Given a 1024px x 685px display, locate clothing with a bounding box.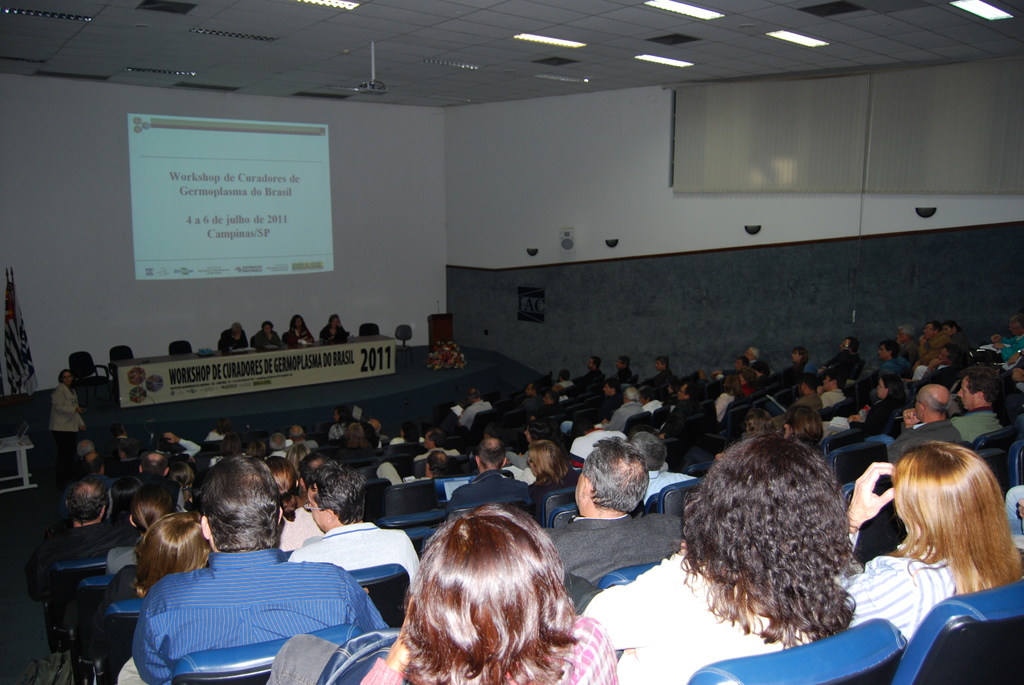
Located: x1=526 y1=476 x2=580 y2=500.
